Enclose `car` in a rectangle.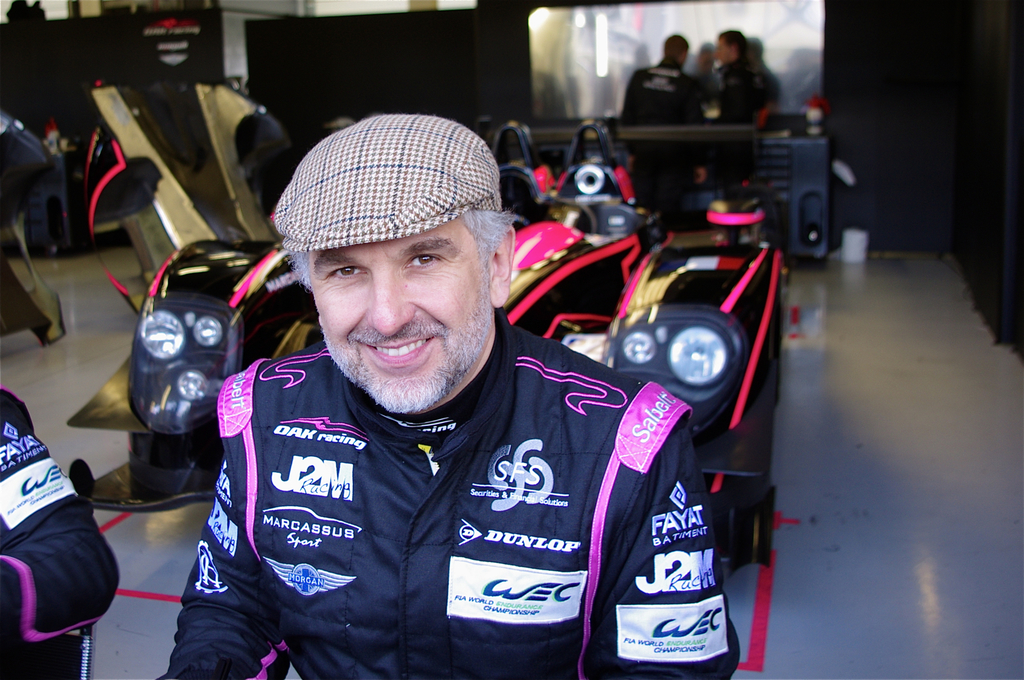
detection(67, 120, 788, 569).
